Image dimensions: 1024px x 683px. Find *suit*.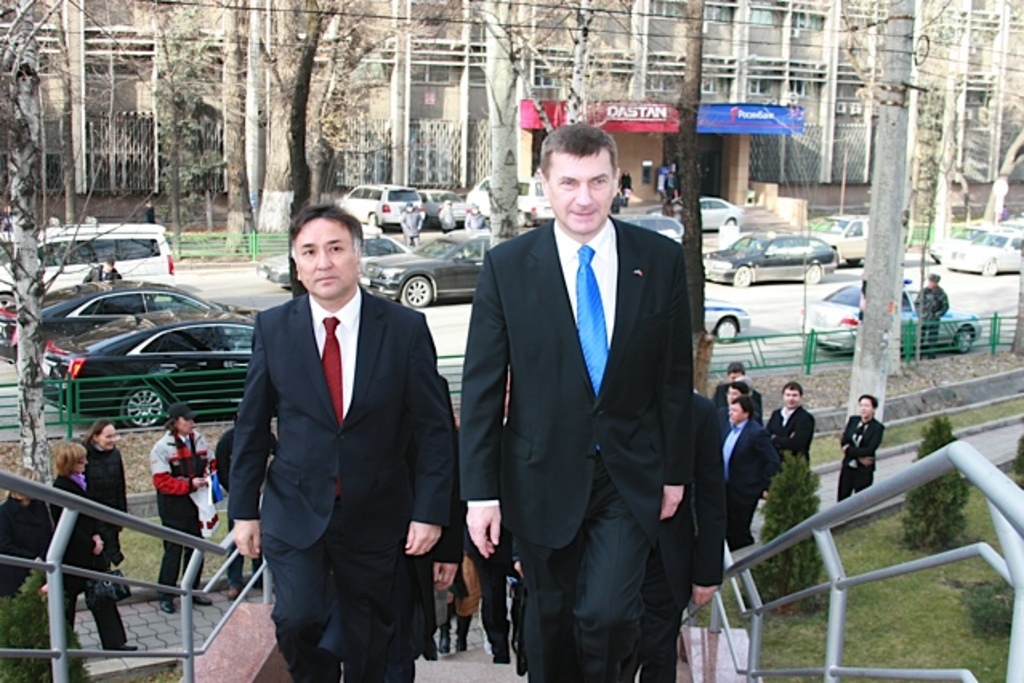
50/478/112/648.
